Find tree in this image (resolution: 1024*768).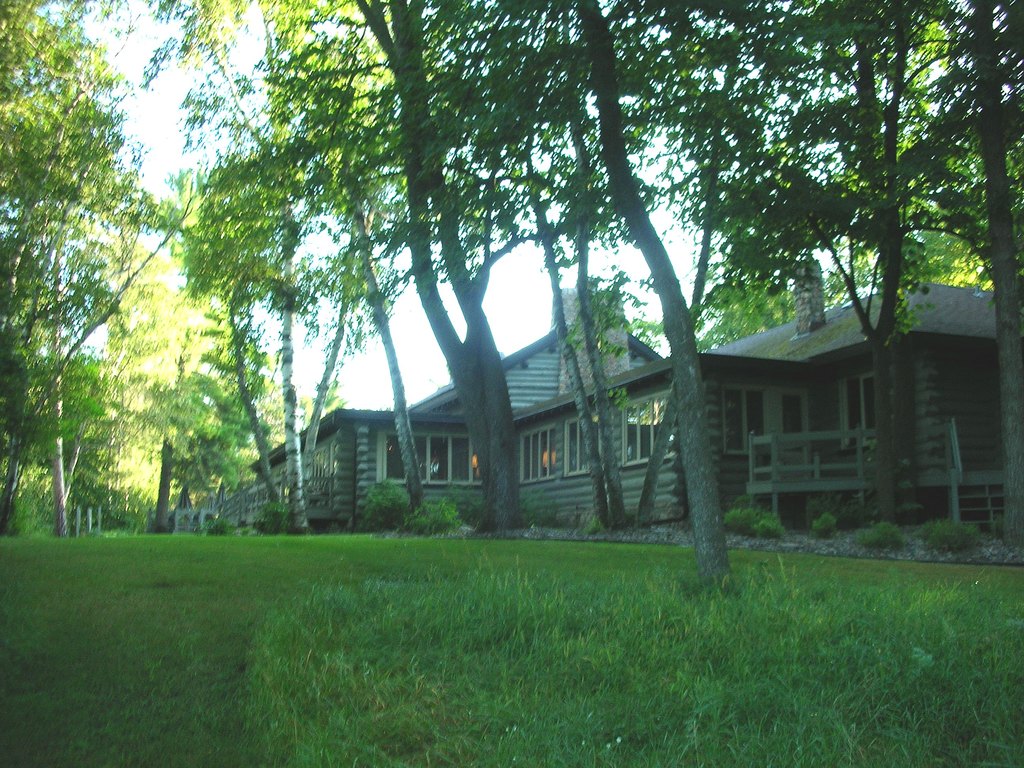
locate(752, 0, 981, 531).
